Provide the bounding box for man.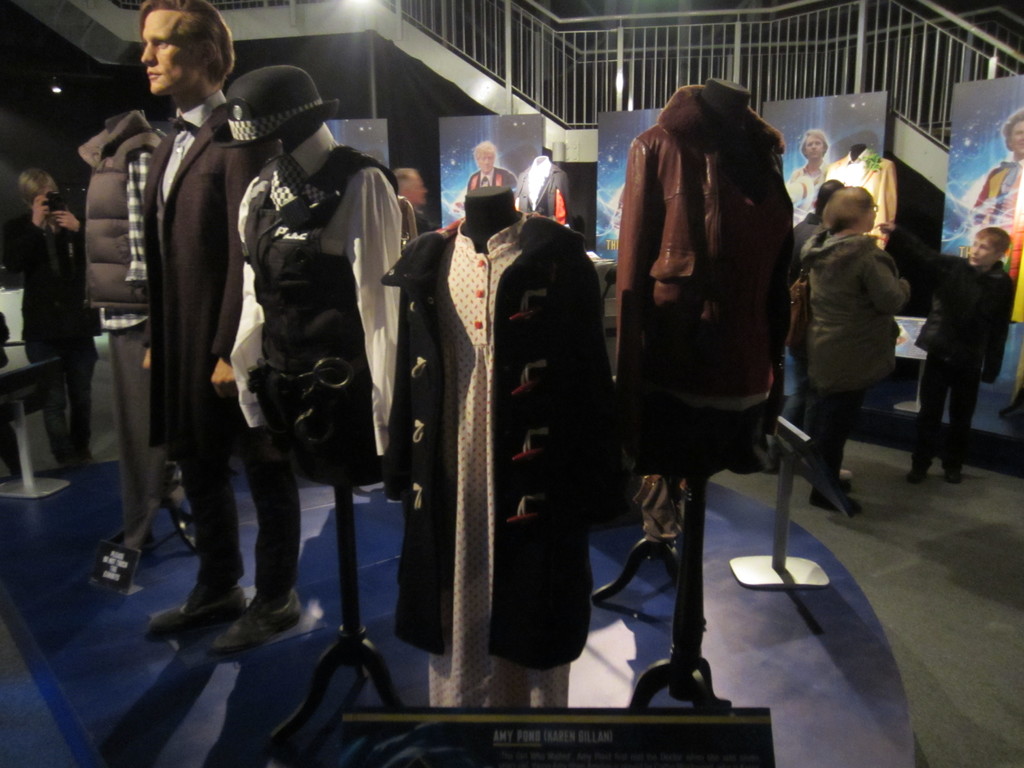
[102, 0, 280, 612].
